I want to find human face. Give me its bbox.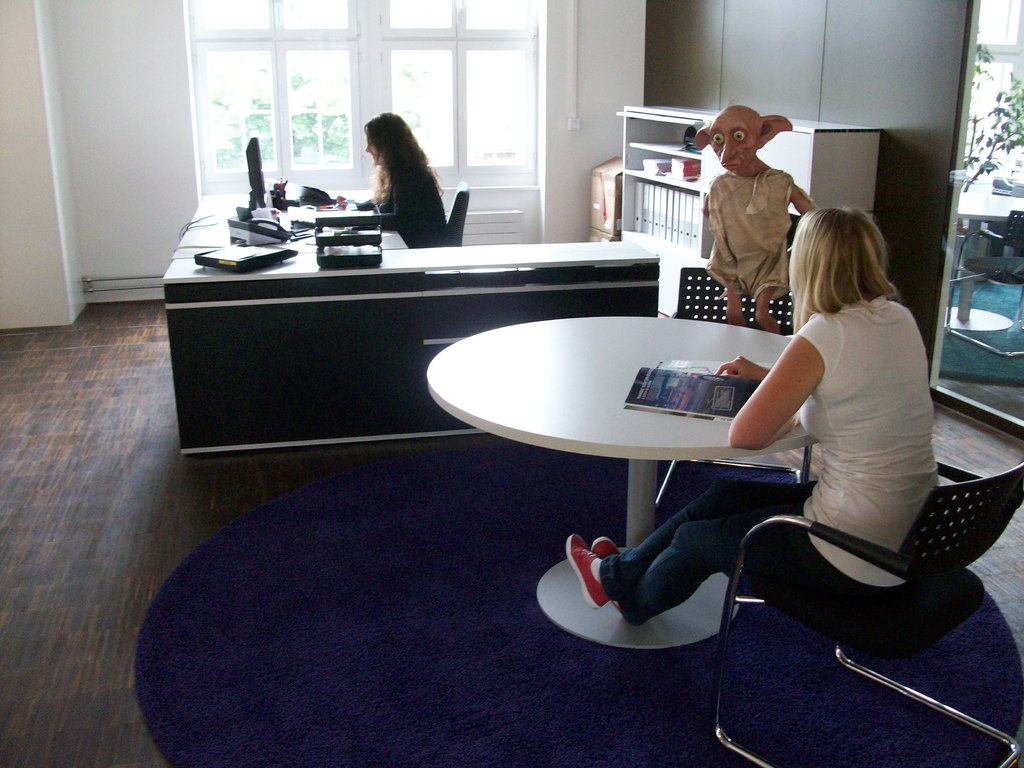
713 109 755 172.
